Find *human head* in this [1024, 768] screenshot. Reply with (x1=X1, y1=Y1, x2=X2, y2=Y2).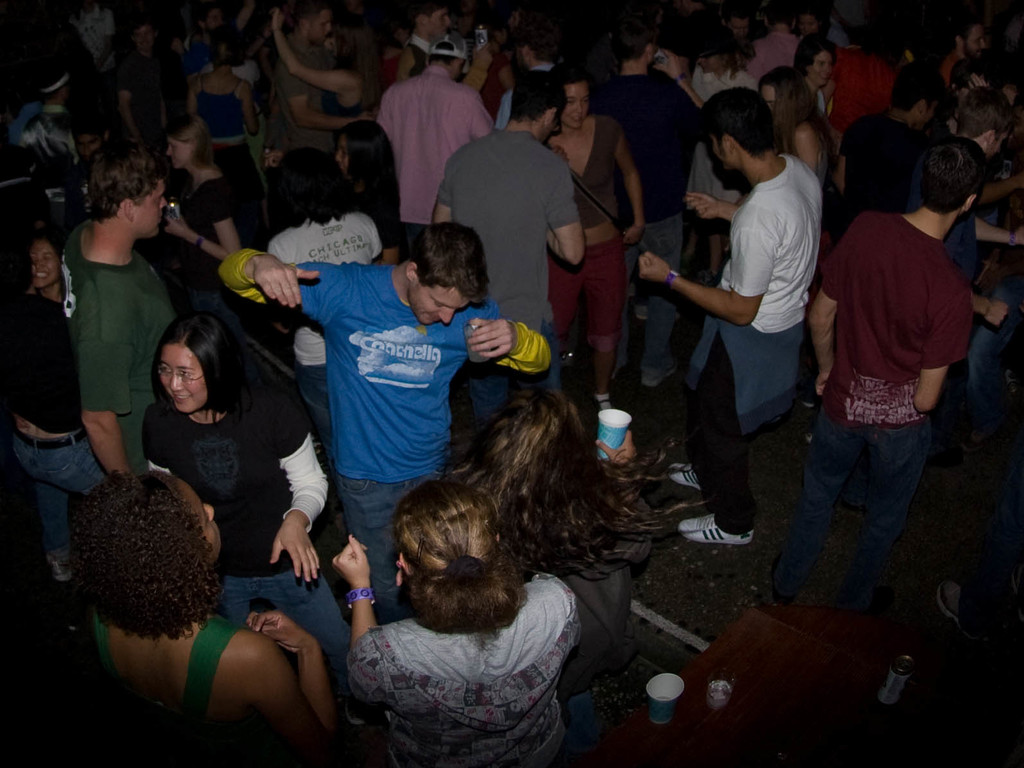
(x1=793, y1=29, x2=840, y2=89).
